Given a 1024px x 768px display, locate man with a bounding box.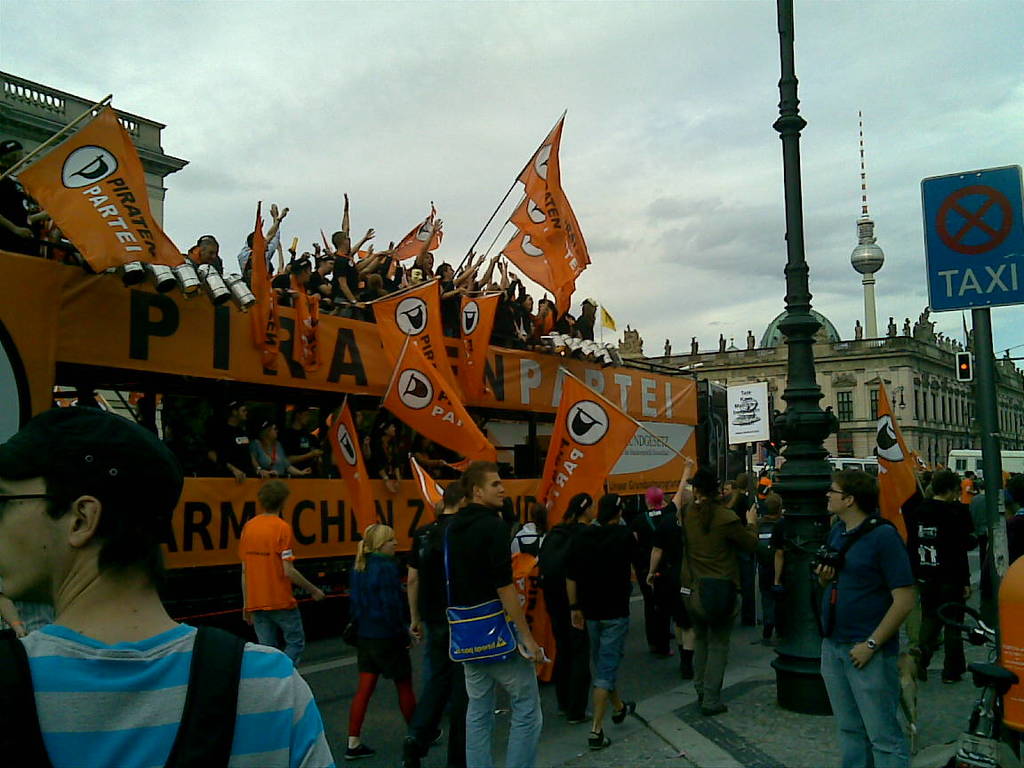
Located: pyautogui.locateOnScreen(724, 480, 737, 494).
